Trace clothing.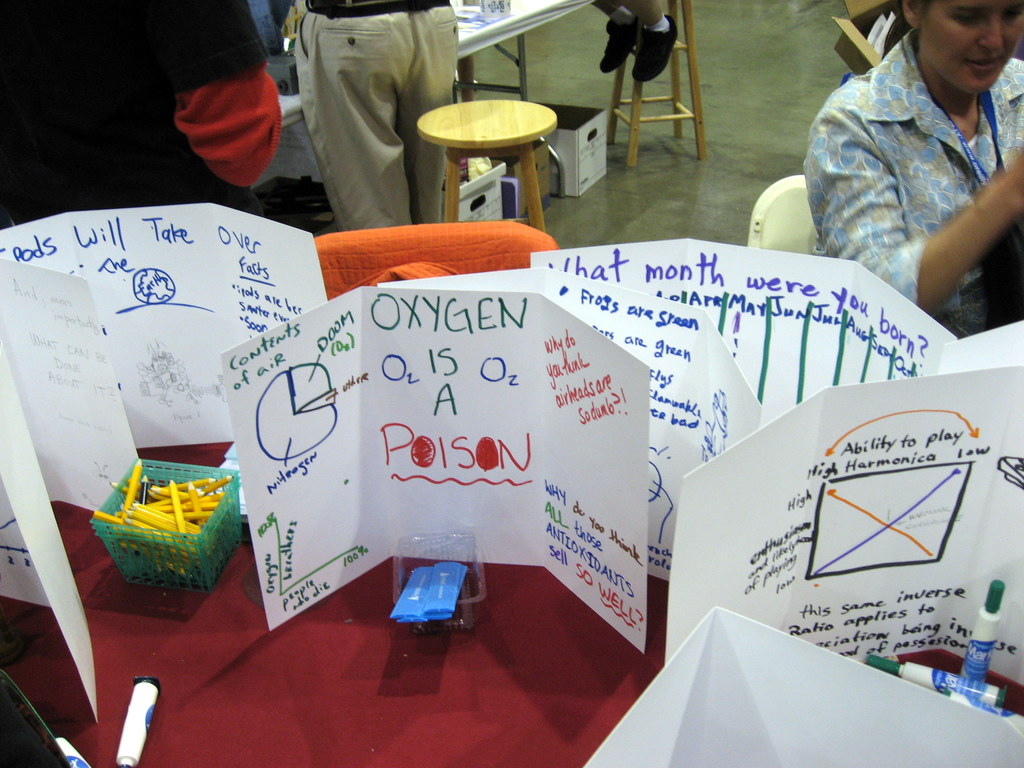
Traced to {"left": 4, "top": 0, "right": 273, "bottom": 220}.
